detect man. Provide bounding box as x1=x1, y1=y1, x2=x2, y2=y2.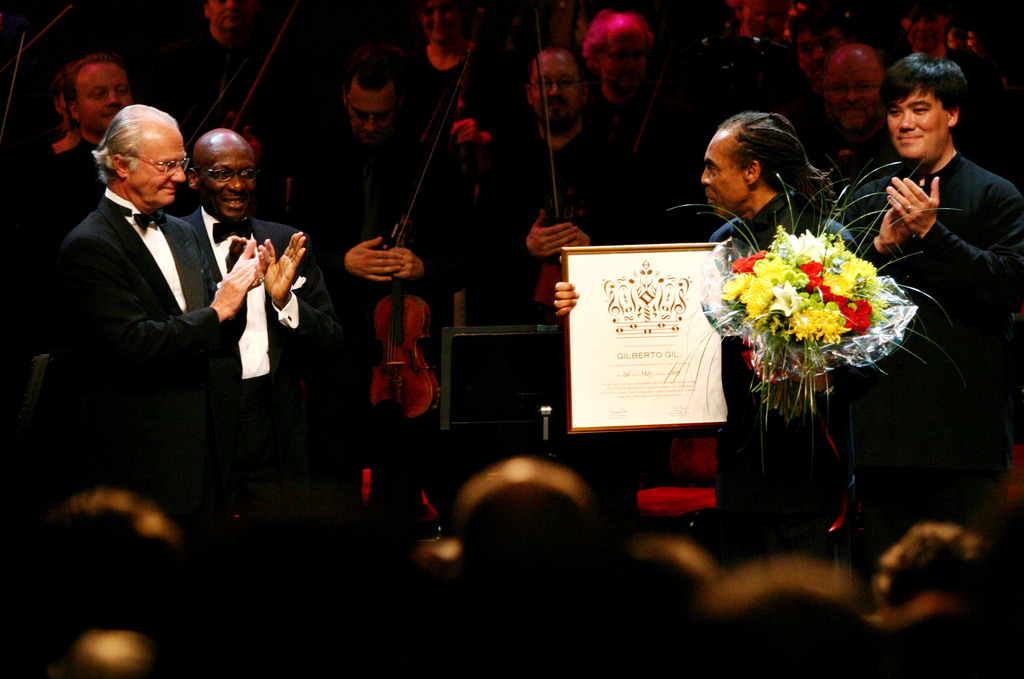
x1=179, y1=128, x2=345, y2=381.
